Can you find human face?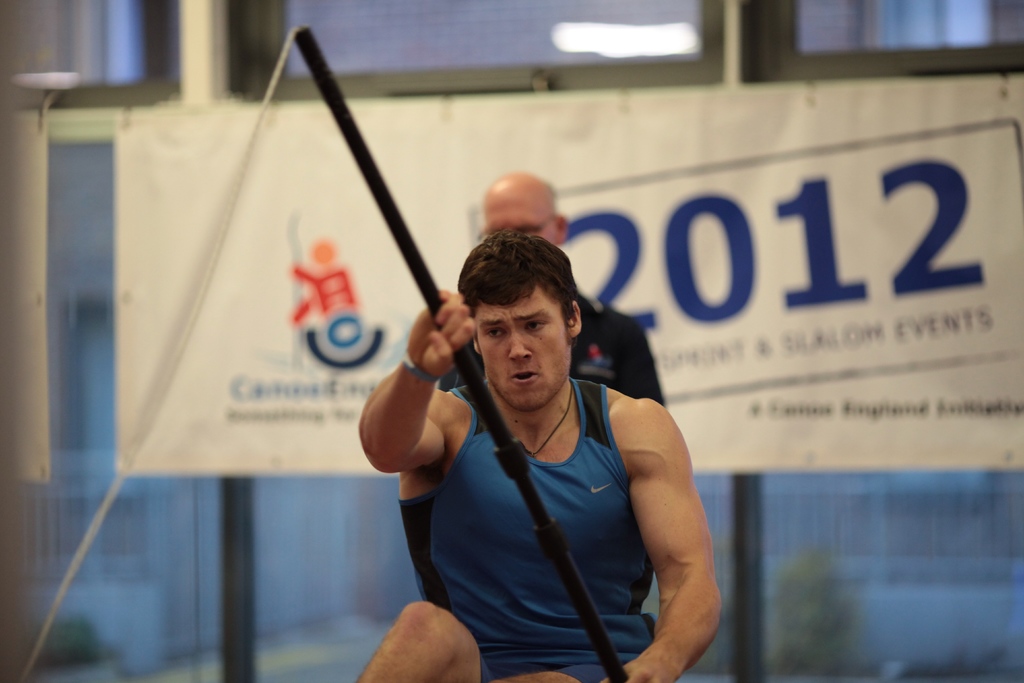
Yes, bounding box: (x1=476, y1=281, x2=570, y2=403).
